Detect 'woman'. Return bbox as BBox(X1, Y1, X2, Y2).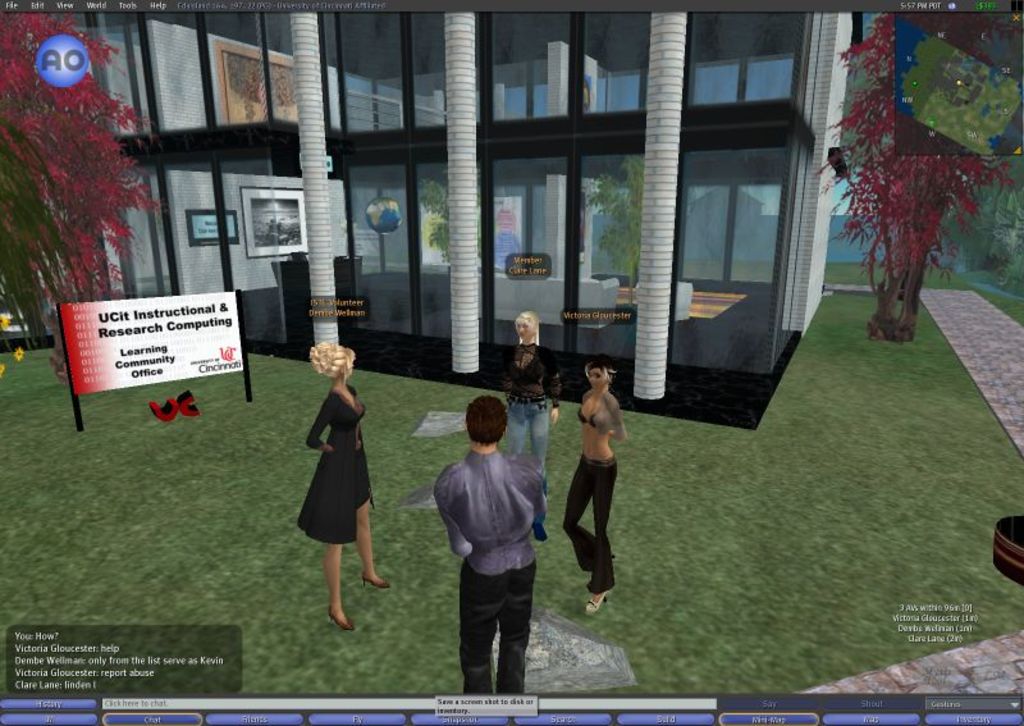
BBox(498, 309, 559, 545).
